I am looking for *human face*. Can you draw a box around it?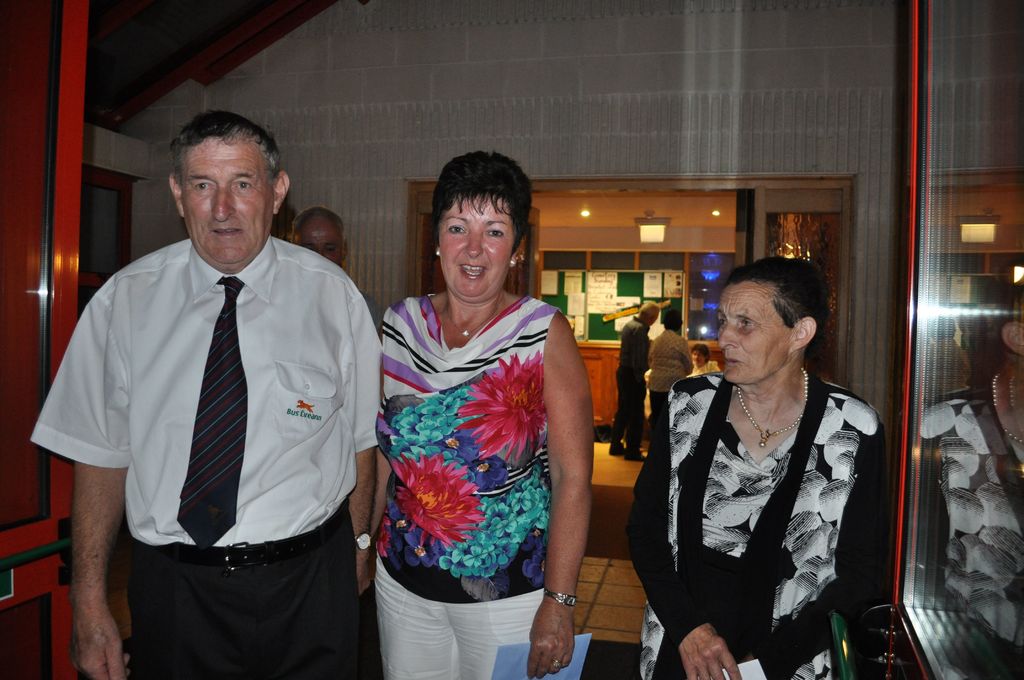
Sure, the bounding box is 294,224,344,267.
